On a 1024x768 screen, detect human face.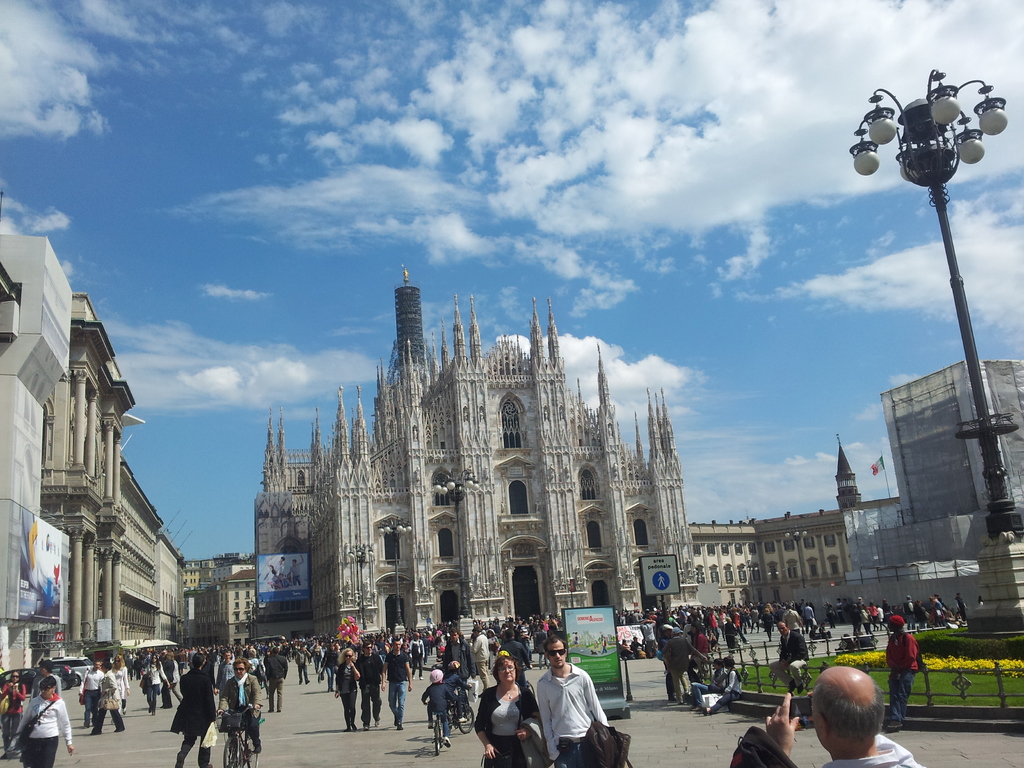
rect(233, 664, 246, 679).
